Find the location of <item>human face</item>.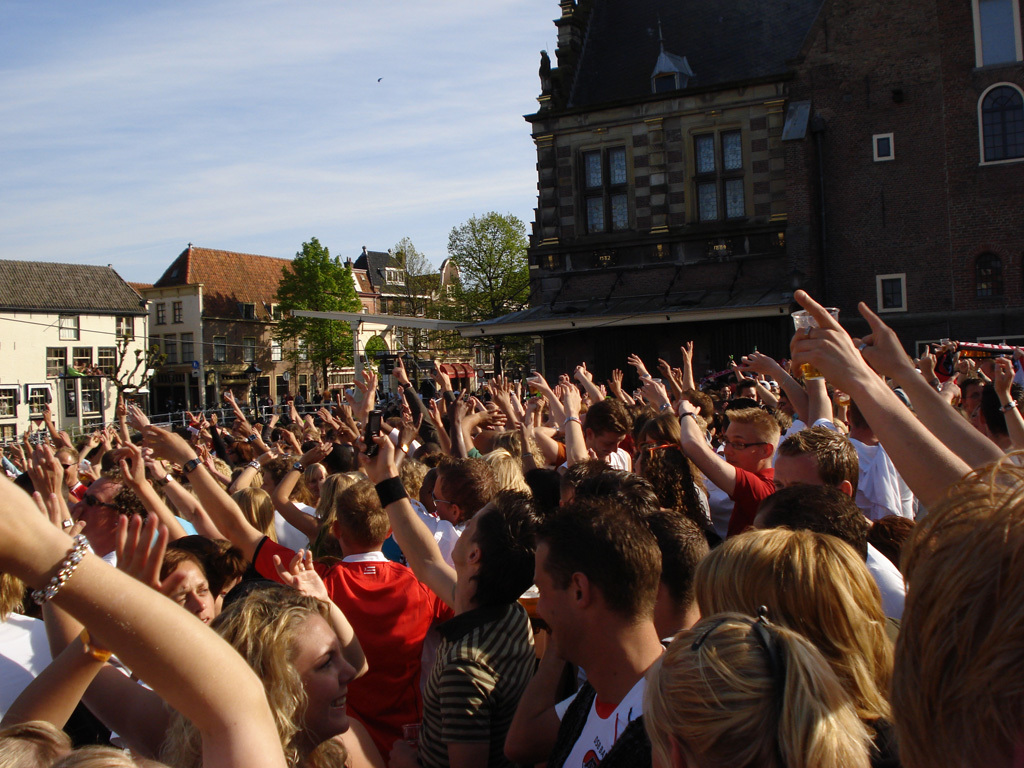
Location: <bbox>295, 615, 356, 729</bbox>.
